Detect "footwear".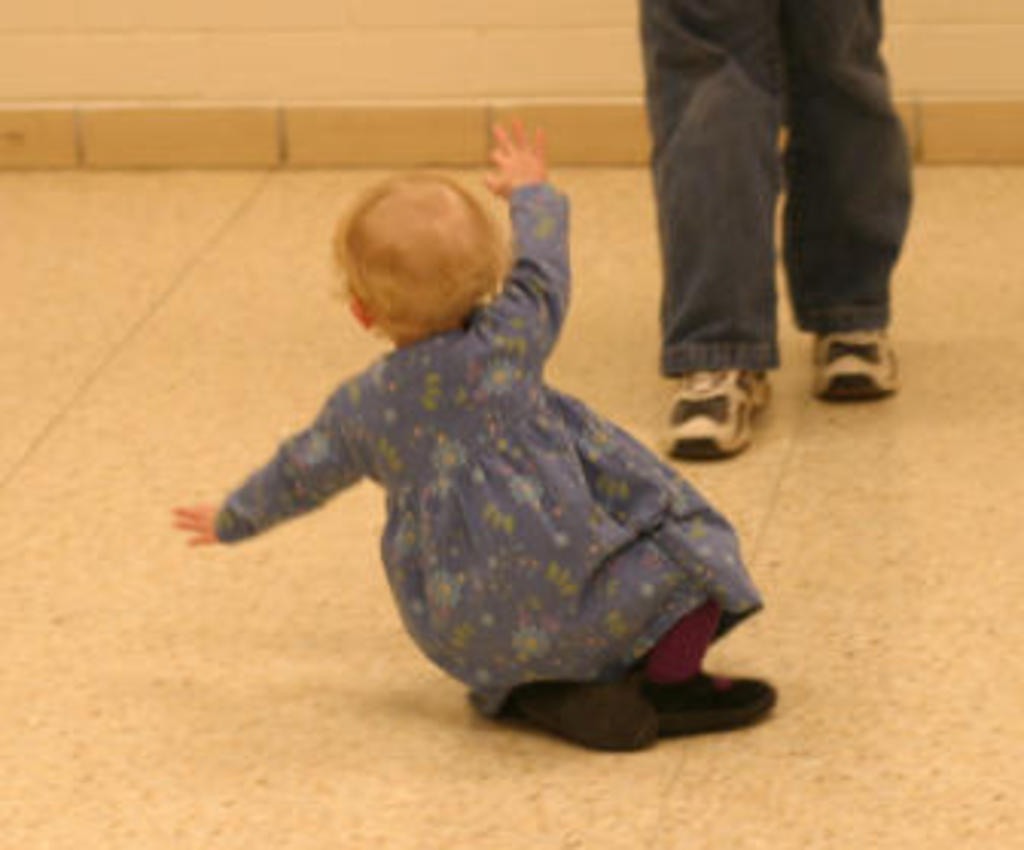
Detected at {"left": 646, "top": 667, "right": 774, "bottom": 725}.
